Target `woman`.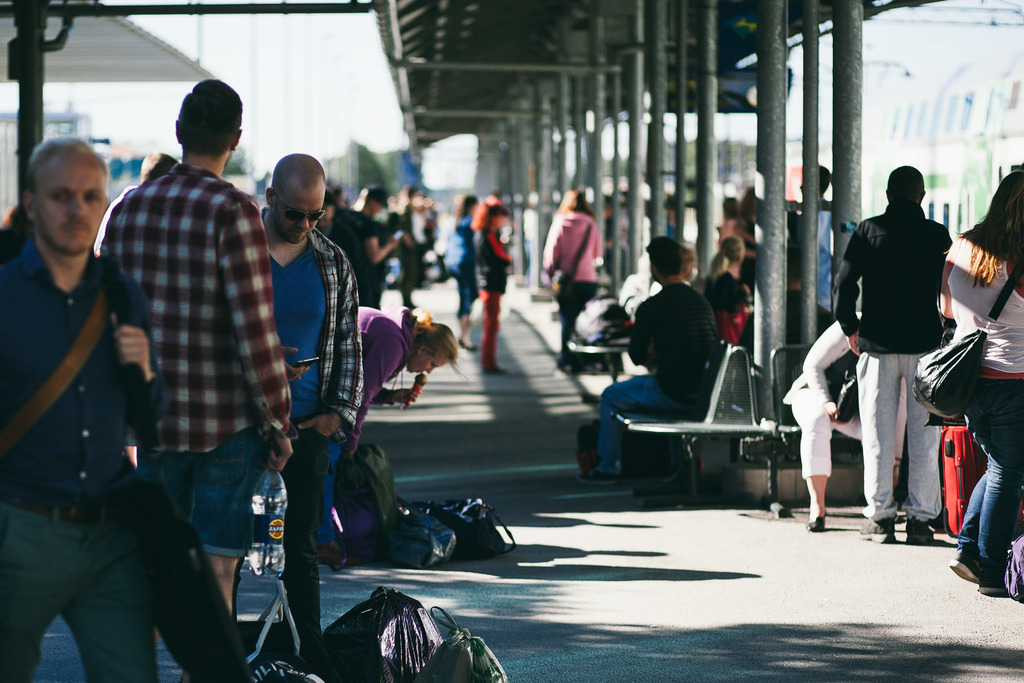
Target region: [442, 185, 484, 357].
